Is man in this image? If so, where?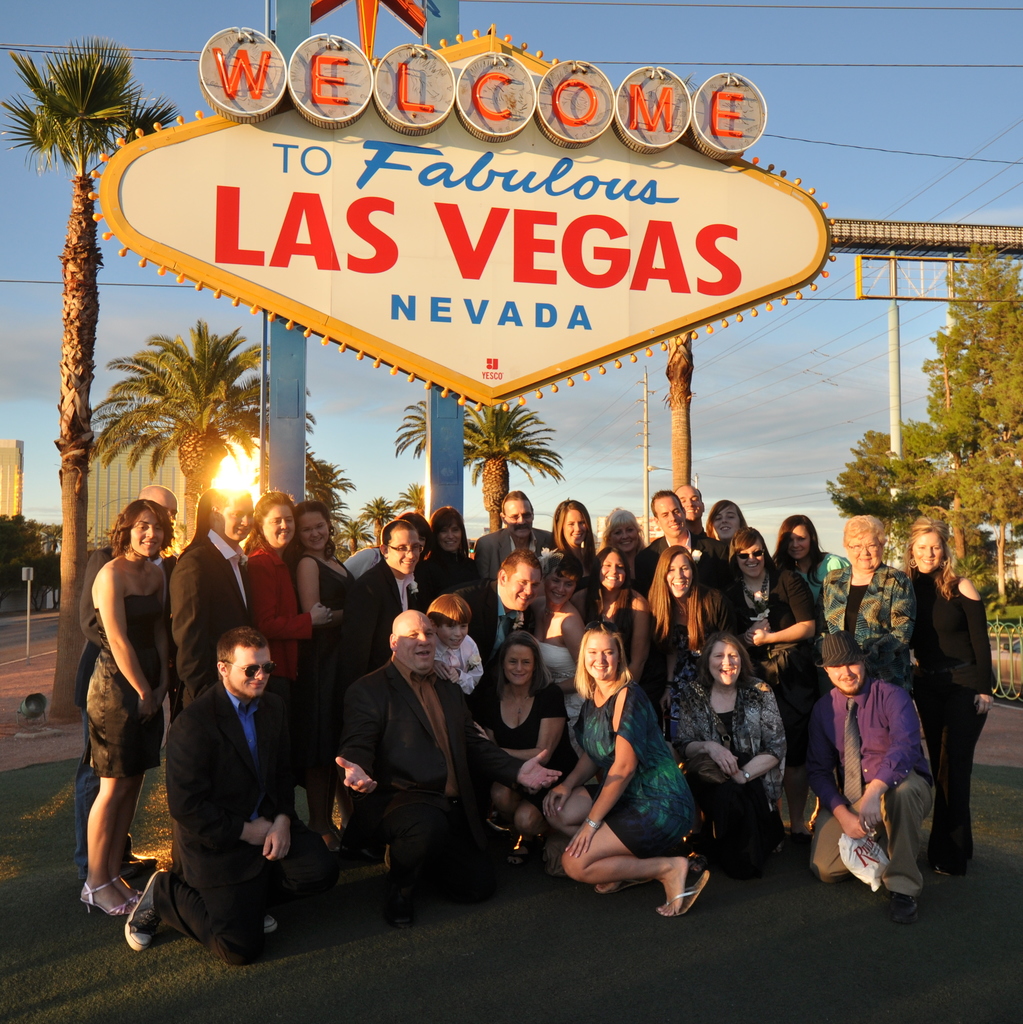
Yes, at rect(355, 520, 439, 673).
